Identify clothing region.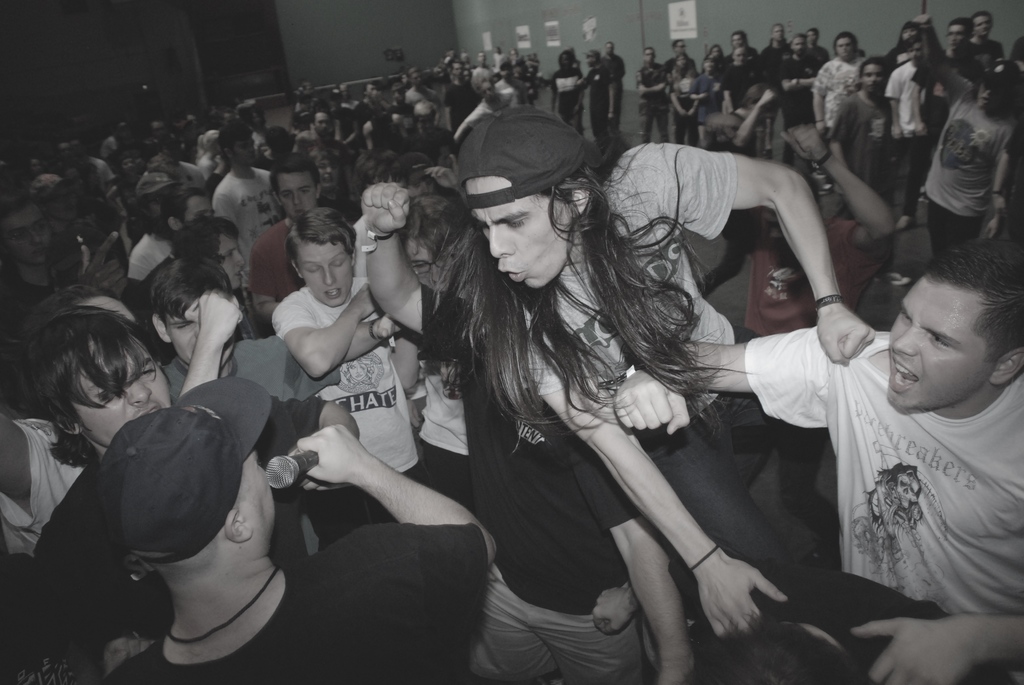
Region: [419,282,481,521].
